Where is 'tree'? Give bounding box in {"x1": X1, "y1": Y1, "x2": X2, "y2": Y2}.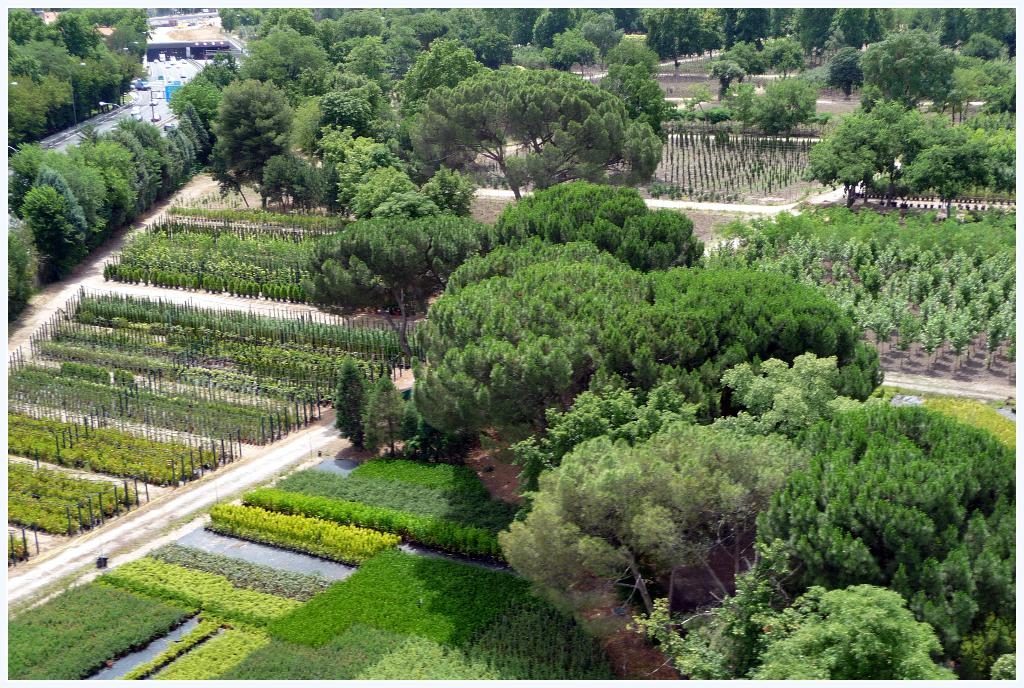
{"x1": 808, "y1": 58, "x2": 978, "y2": 209}.
